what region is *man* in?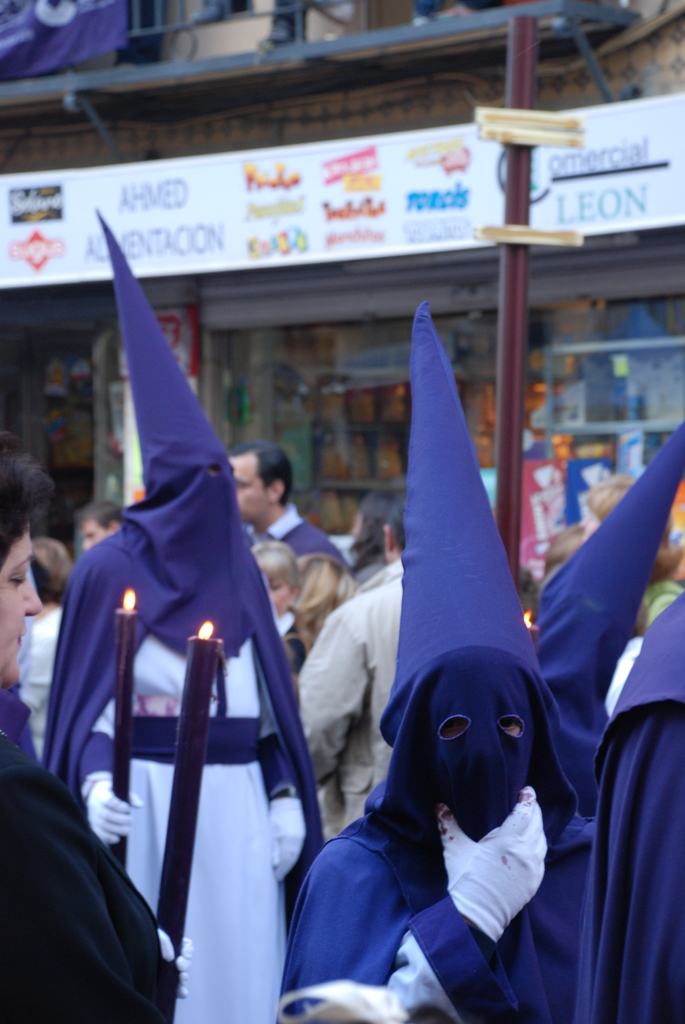
select_region(72, 492, 138, 560).
